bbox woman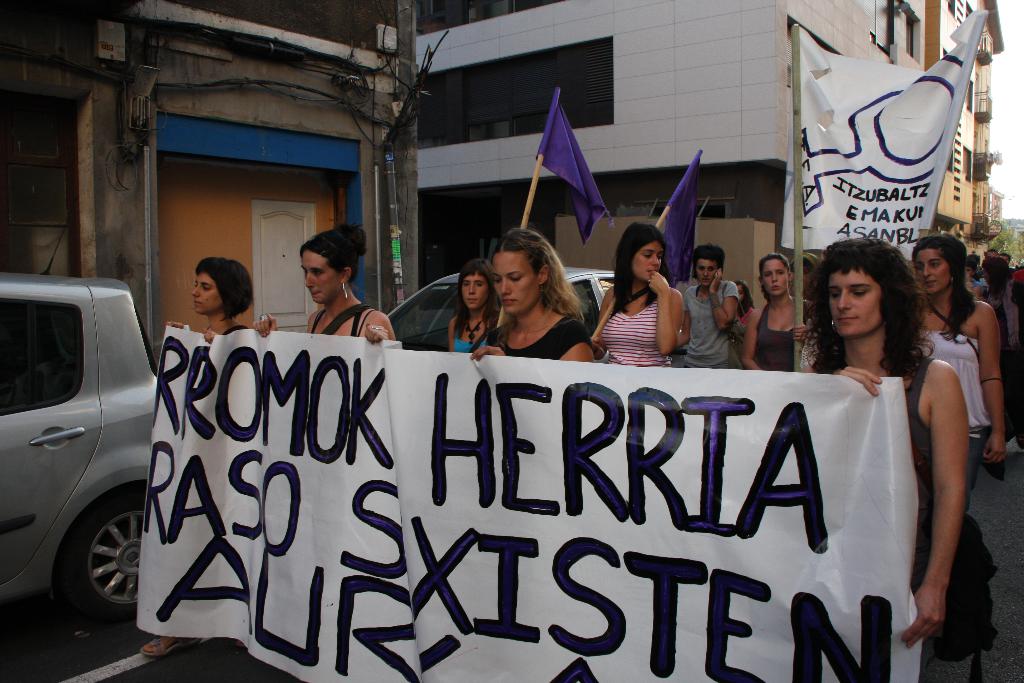
<box>904,228,1009,627</box>
